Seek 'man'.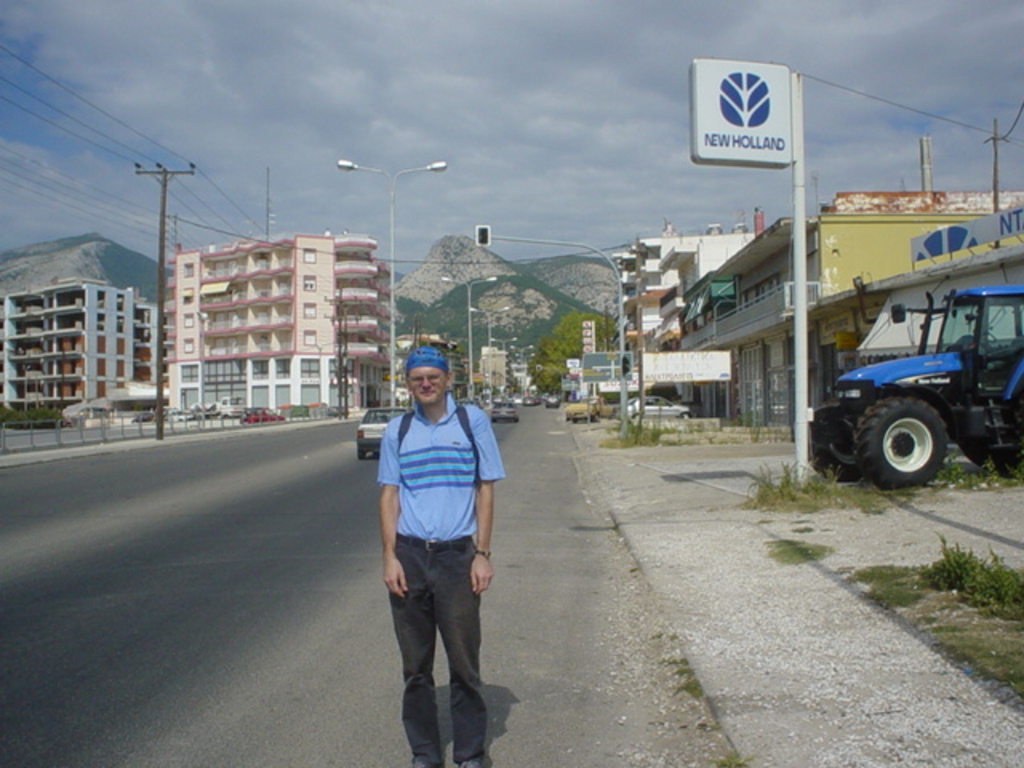
{"left": 362, "top": 347, "right": 509, "bottom": 755}.
